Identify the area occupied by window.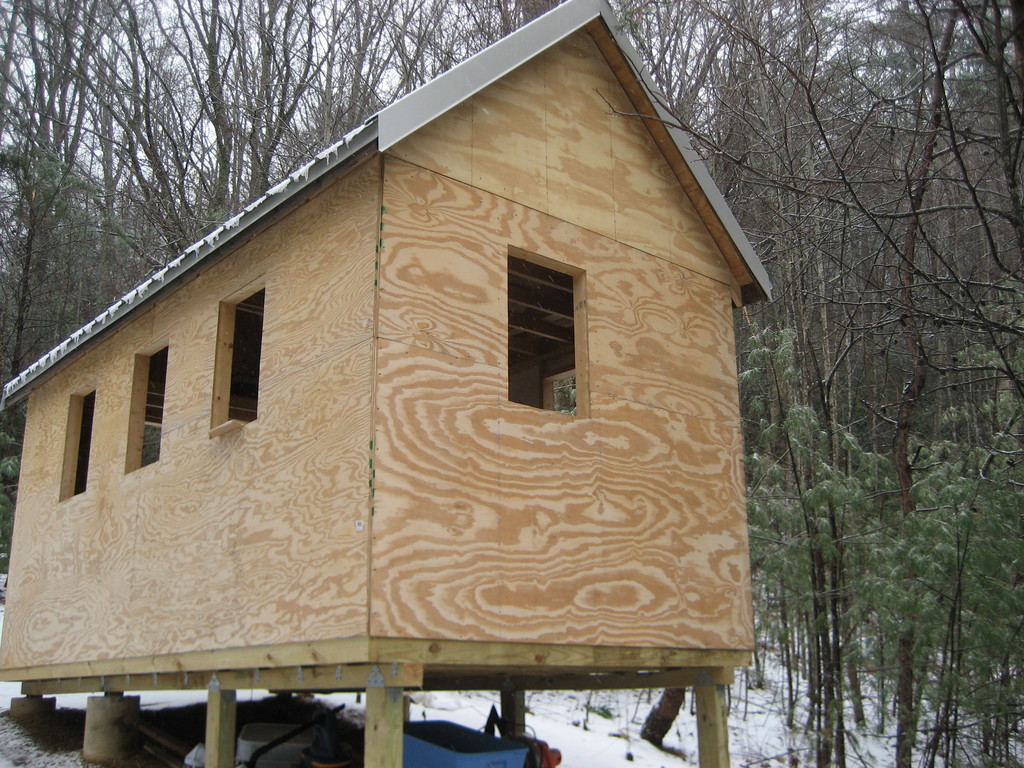
Area: 501, 228, 595, 423.
